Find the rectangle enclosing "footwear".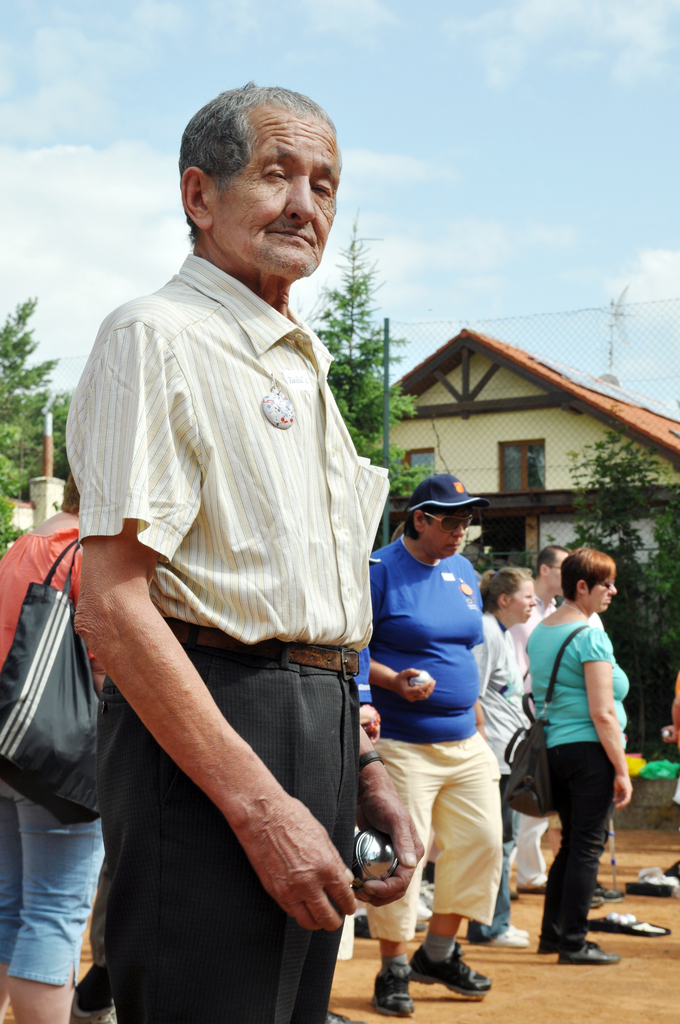
locate(327, 1004, 369, 1023).
